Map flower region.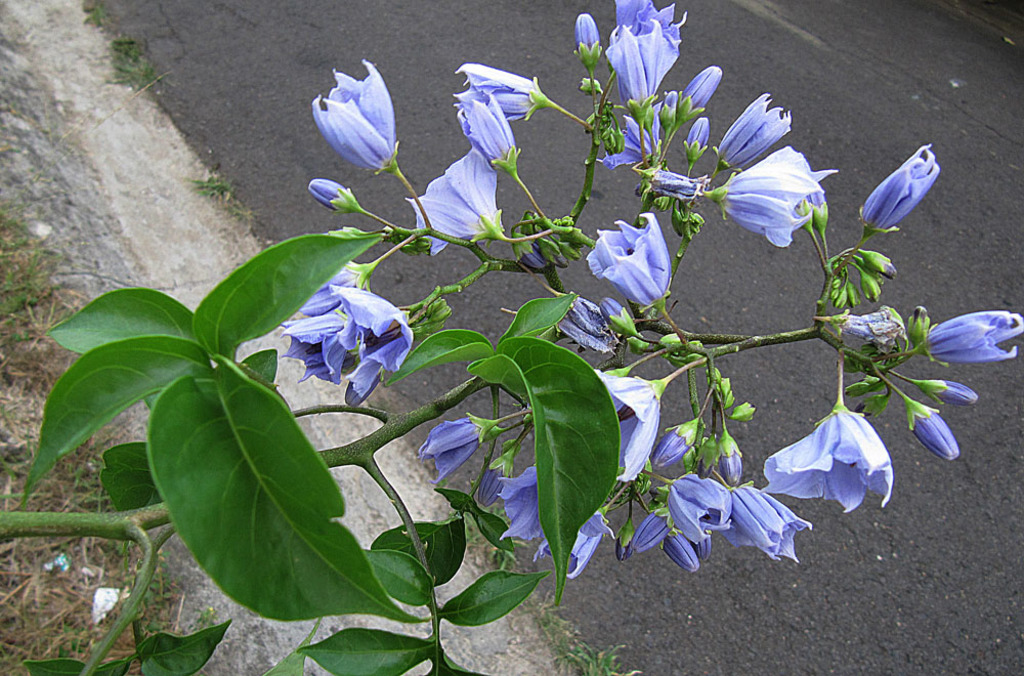
Mapped to BBox(687, 115, 713, 159).
